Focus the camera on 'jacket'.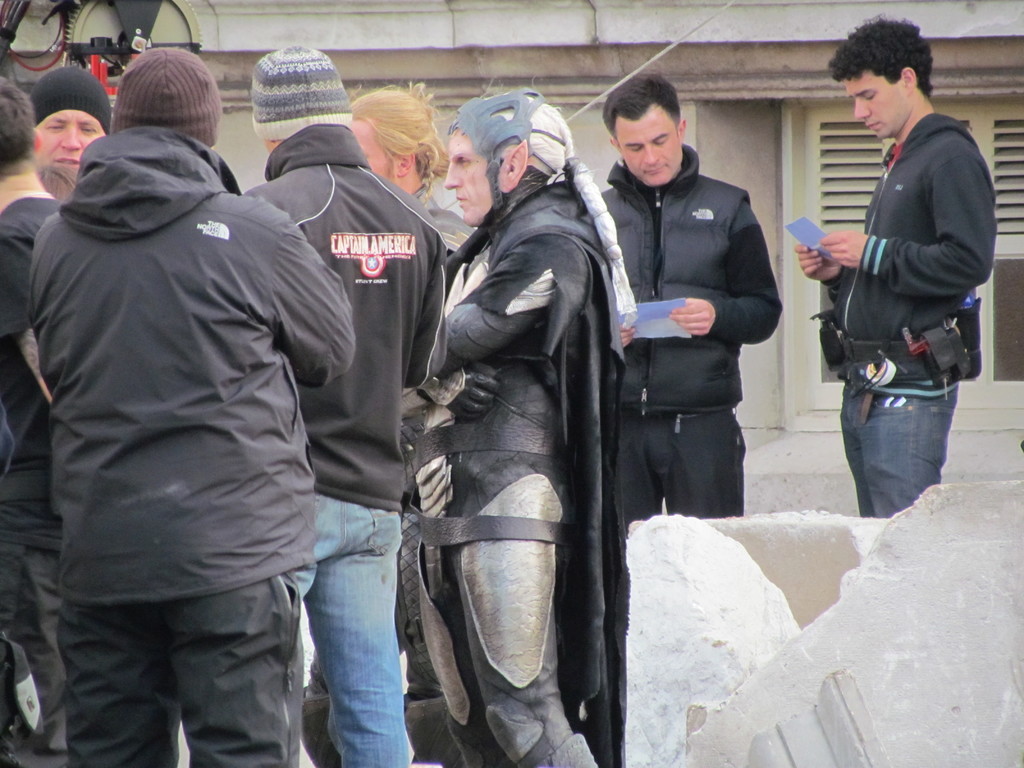
Focus region: BBox(602, 148, 785, 413).
